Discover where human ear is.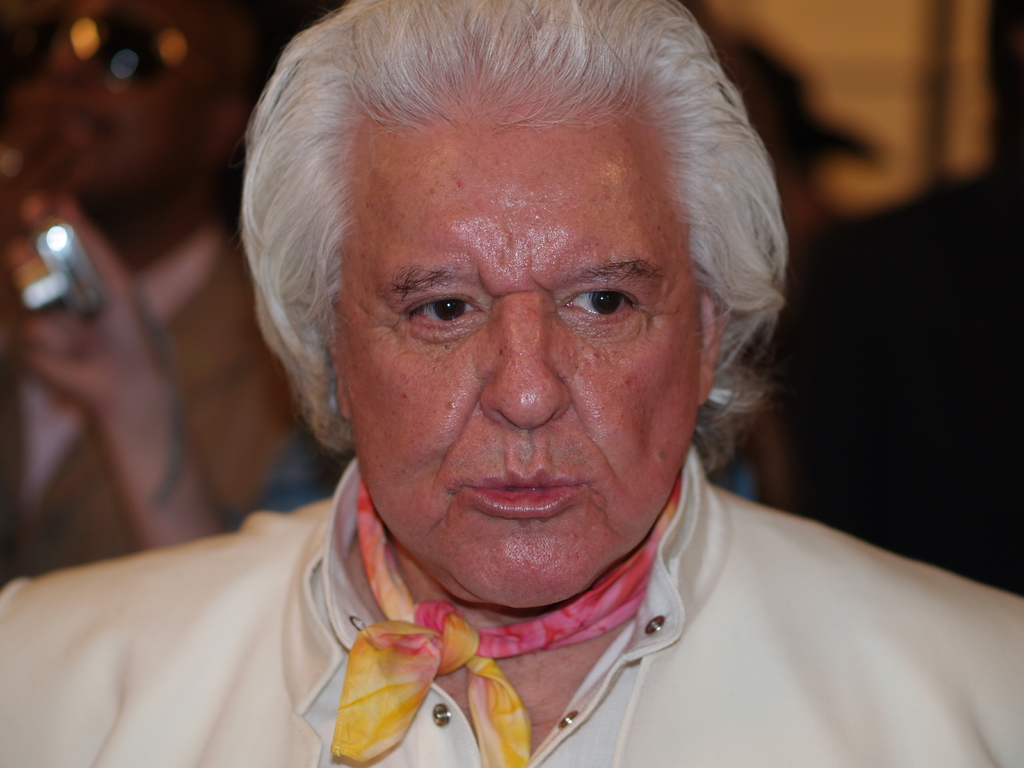
Discovered at 328, 344, 350, 420.
